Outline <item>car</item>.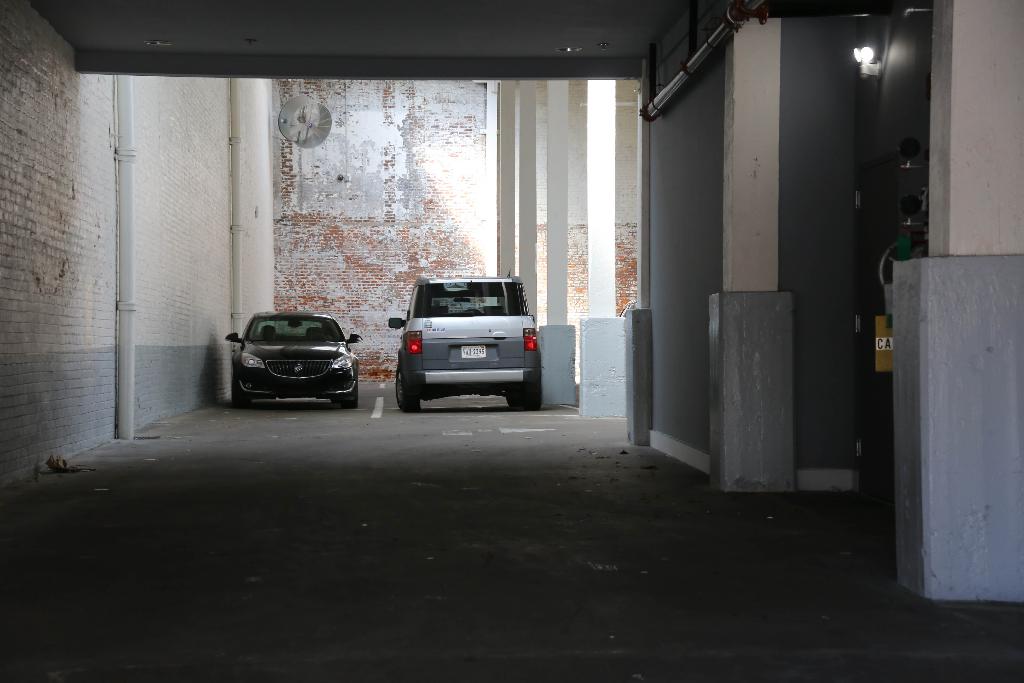
Outline: 381:270:550:414.
